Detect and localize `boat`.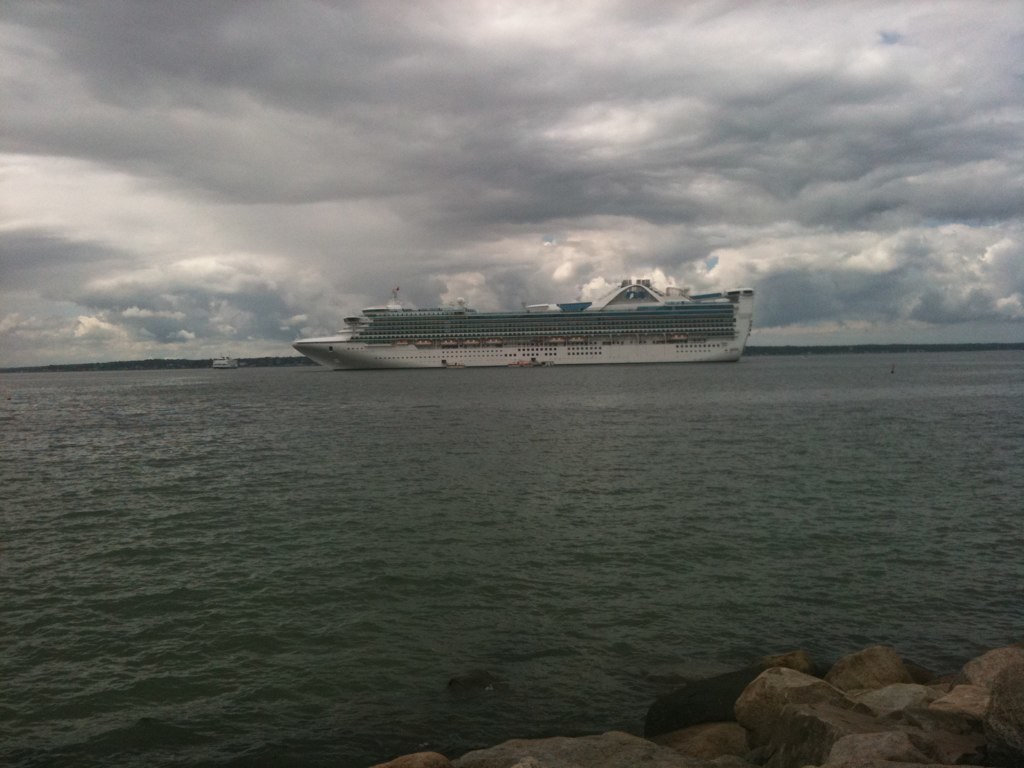
Localized at bbox(668, 330, 691, 343).
